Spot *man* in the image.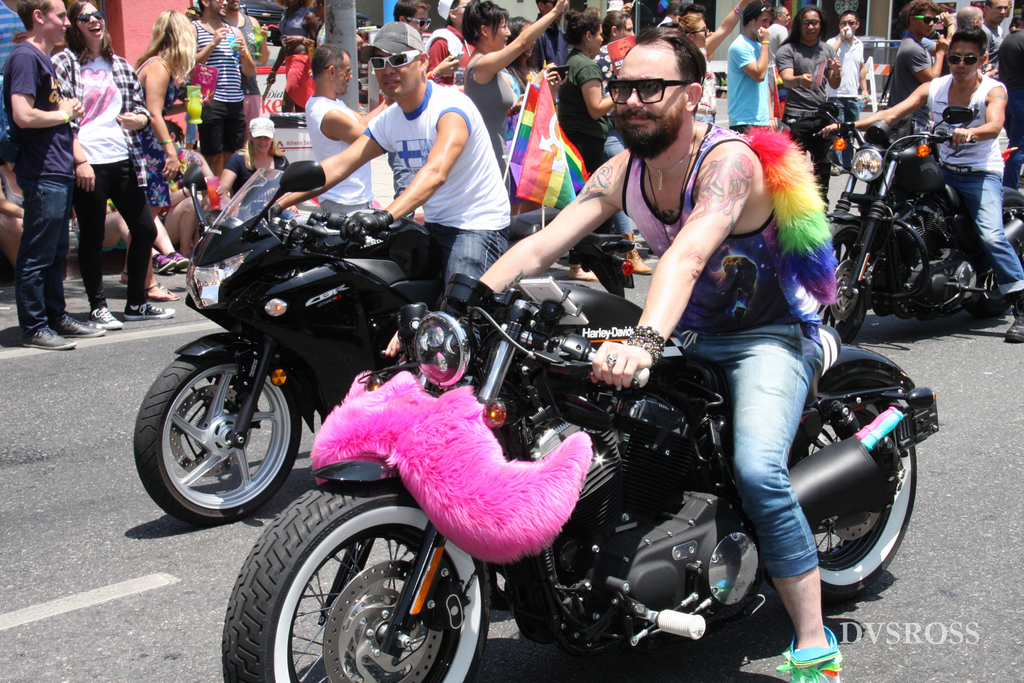
*man* found at 824 8 870 173.
